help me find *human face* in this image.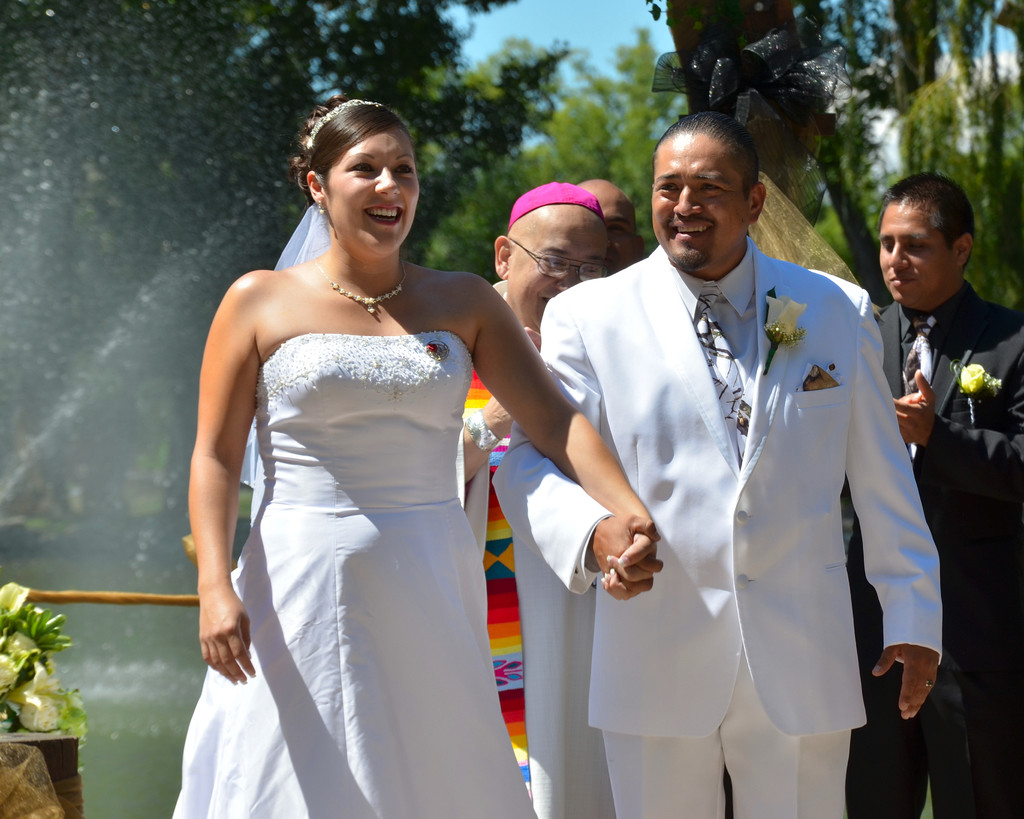
Found it: detection(650, 135, 754, 271).
